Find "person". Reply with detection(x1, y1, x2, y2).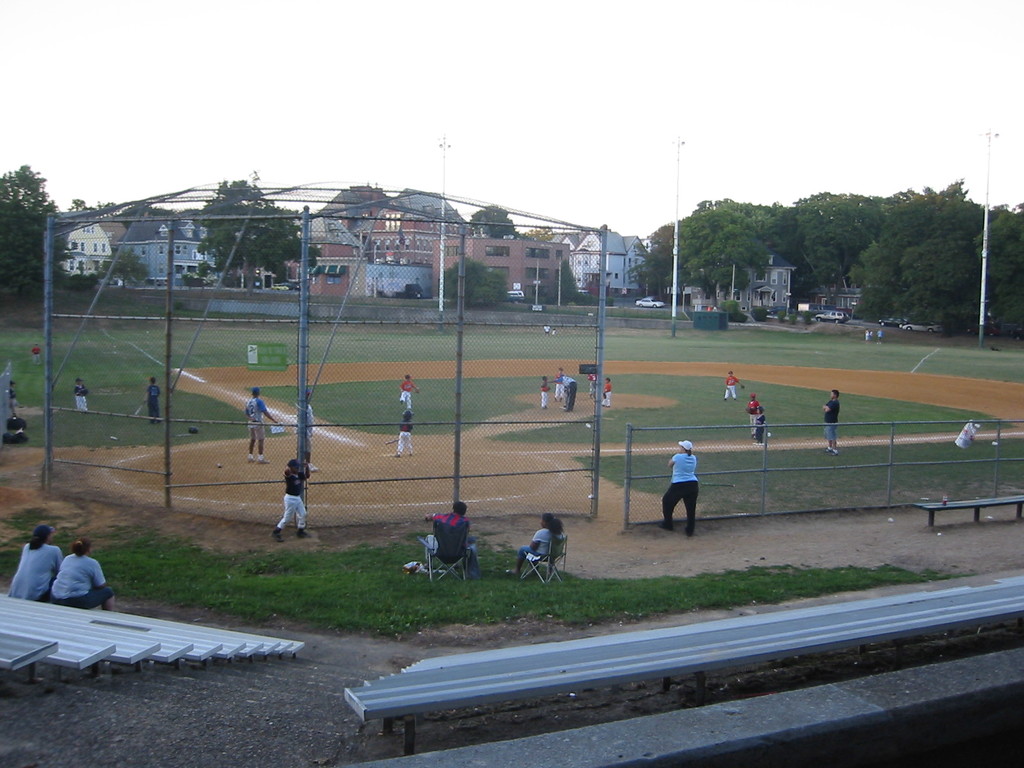
detection(554, 369, 564, 401).
